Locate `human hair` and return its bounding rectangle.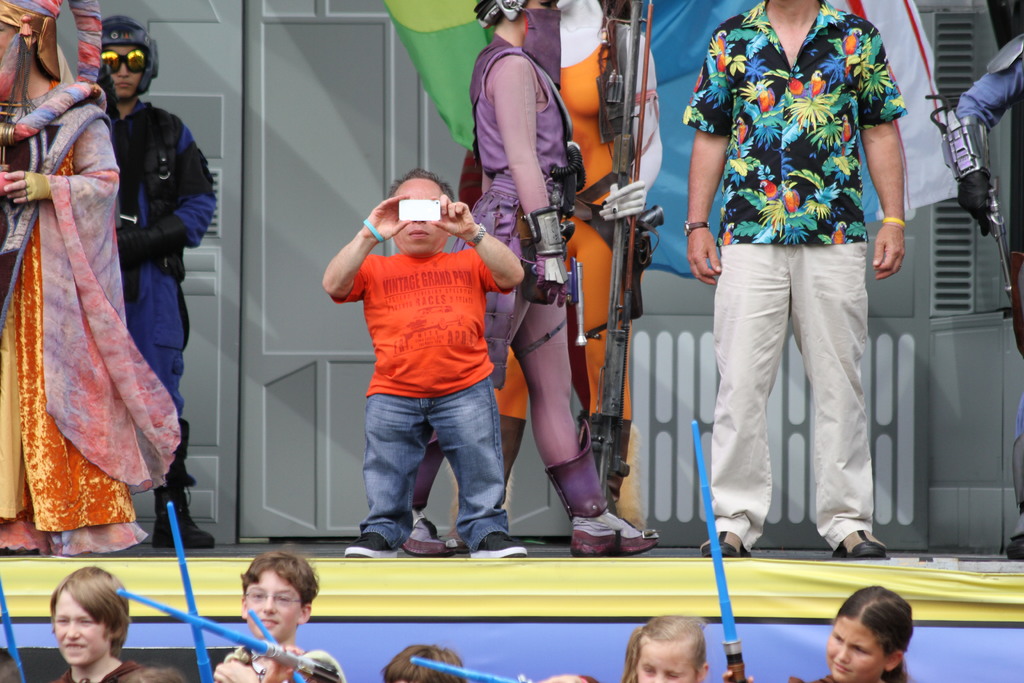
BBox(386, 168, 454, 203).
